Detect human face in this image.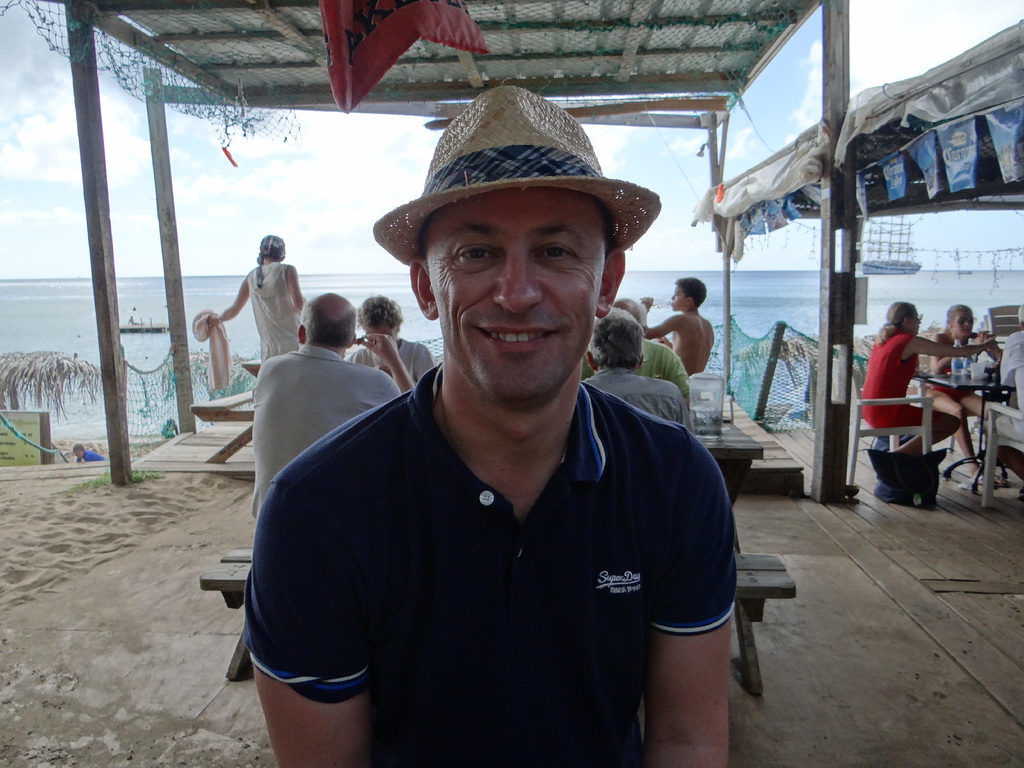
Detection: (360, 322, 401, 352).
